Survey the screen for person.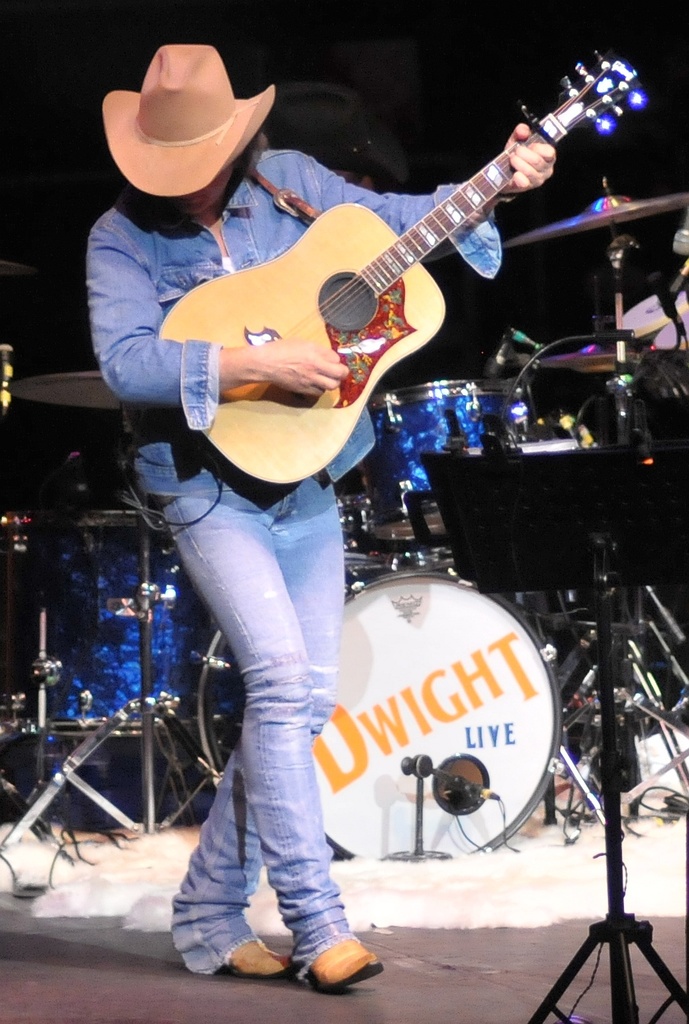
Survey found: <region>112, 0, 524, 889</region>.
